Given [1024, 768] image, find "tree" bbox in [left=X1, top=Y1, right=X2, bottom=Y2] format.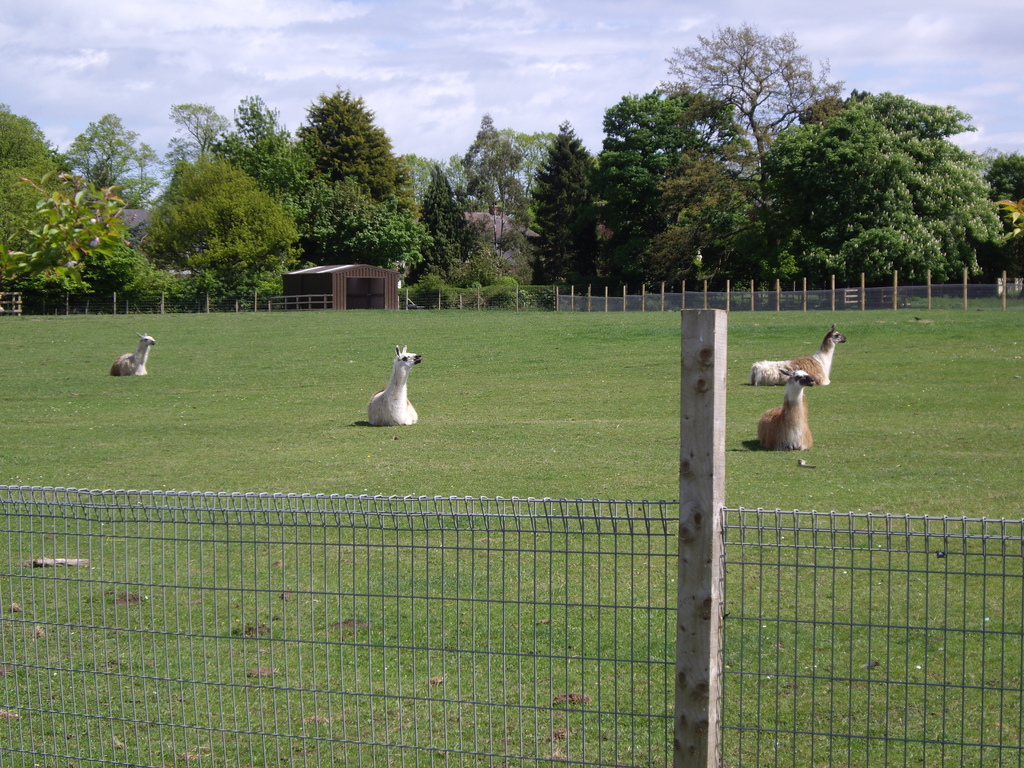
[left=751, top=79, right=1017, bottom=294].
